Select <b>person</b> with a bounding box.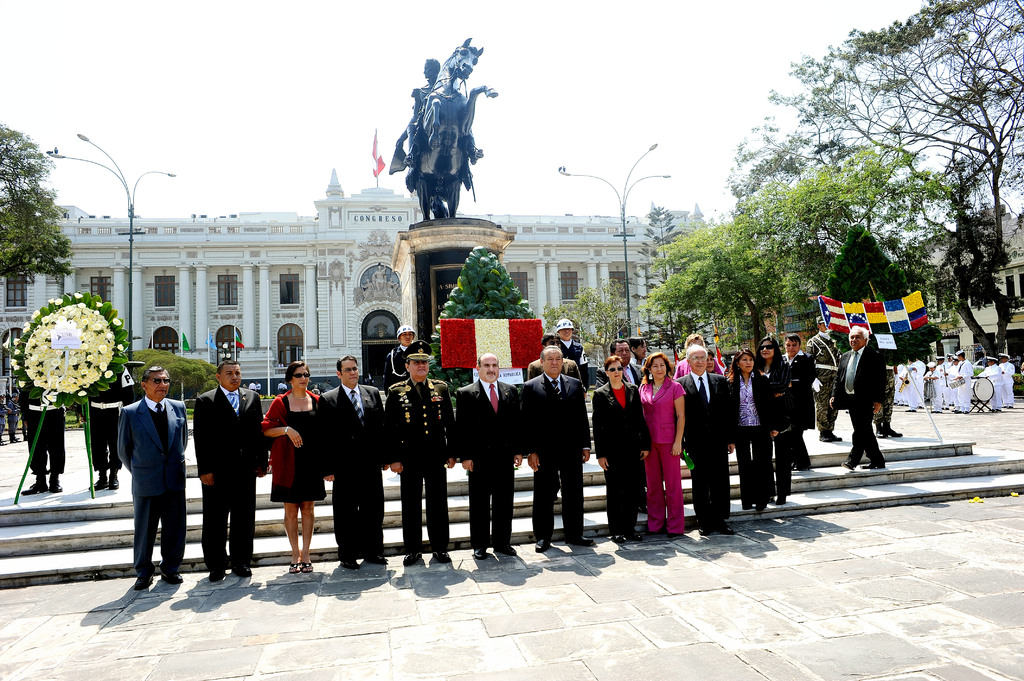
15,373,70,501.
